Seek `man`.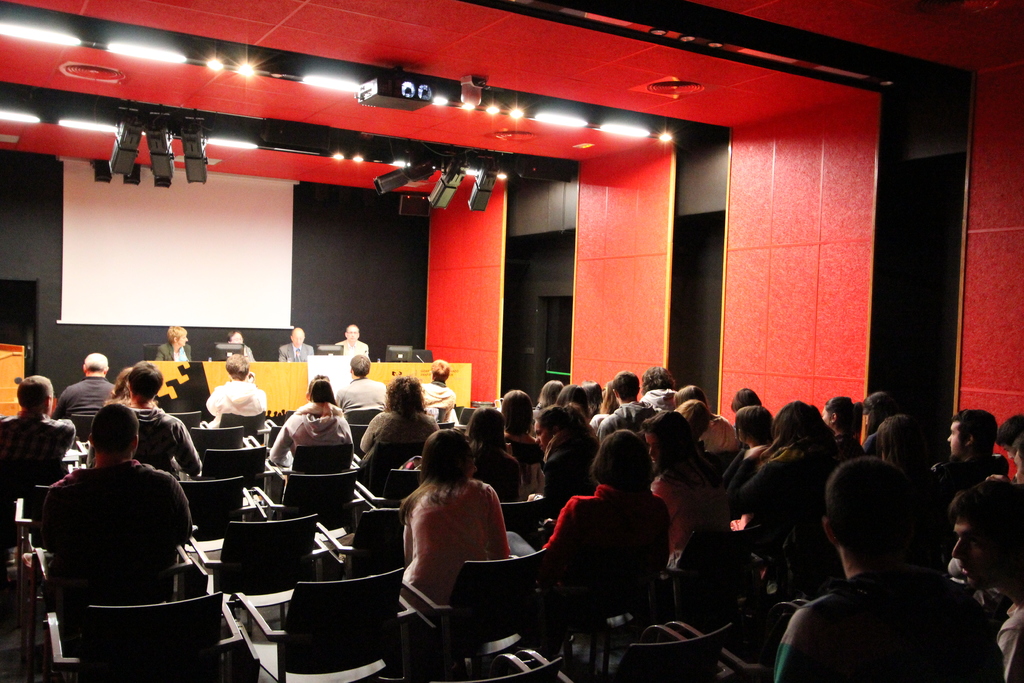
(595,371,661,445).
